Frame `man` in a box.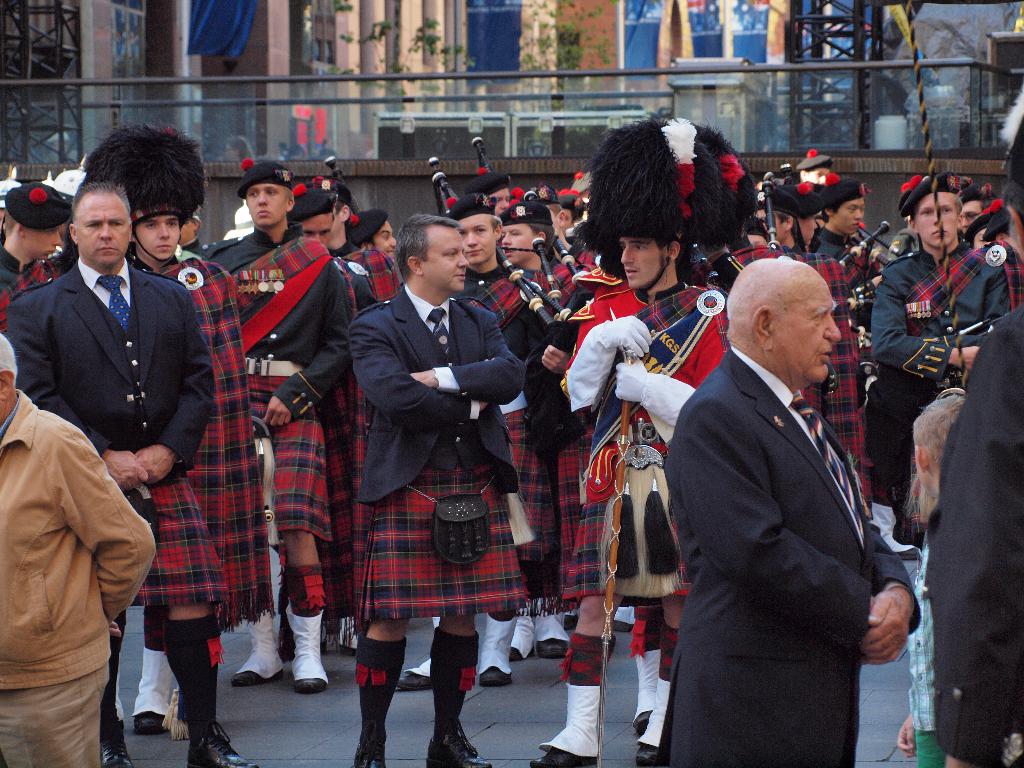
Rect(0, 333, 157, 767).
